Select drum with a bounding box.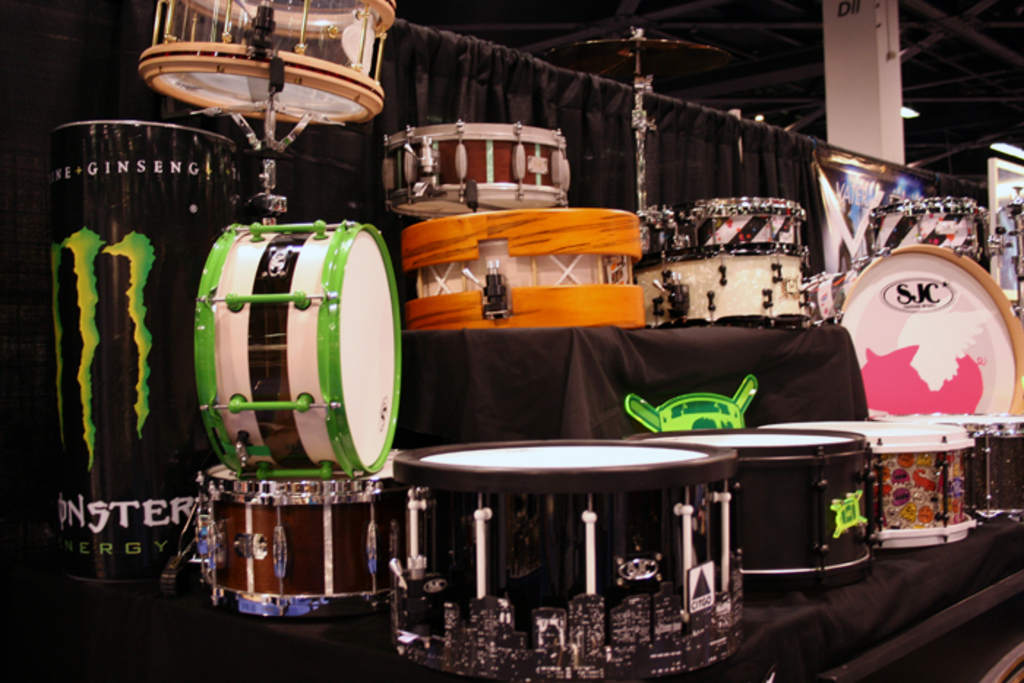
635:200:812:326.
